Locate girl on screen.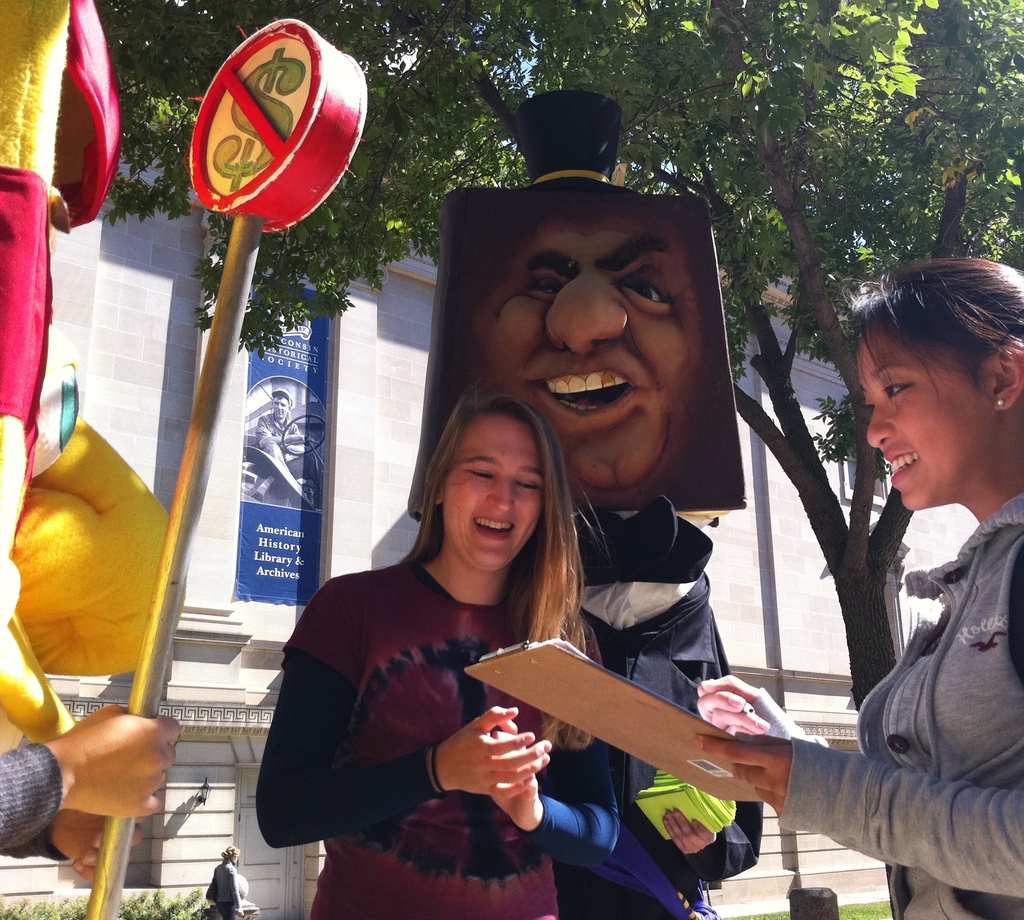
On screen at 252 377 589 919.
